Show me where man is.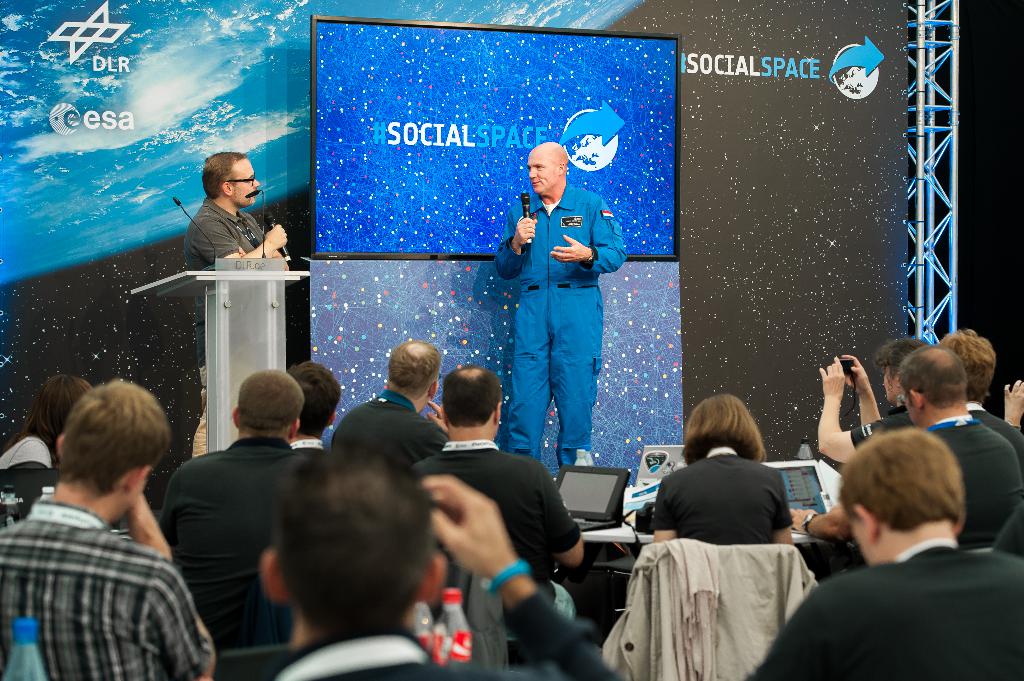
man is at (785,344,1023,550).
